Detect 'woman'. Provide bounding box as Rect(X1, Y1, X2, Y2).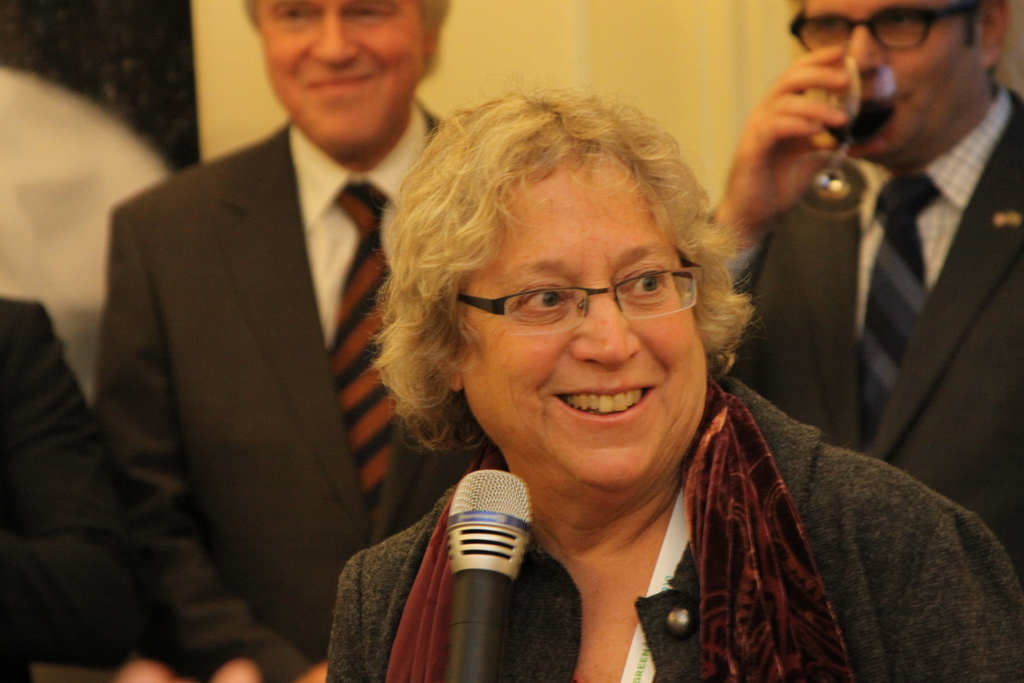
Rect(316, 85, 849, 682).
